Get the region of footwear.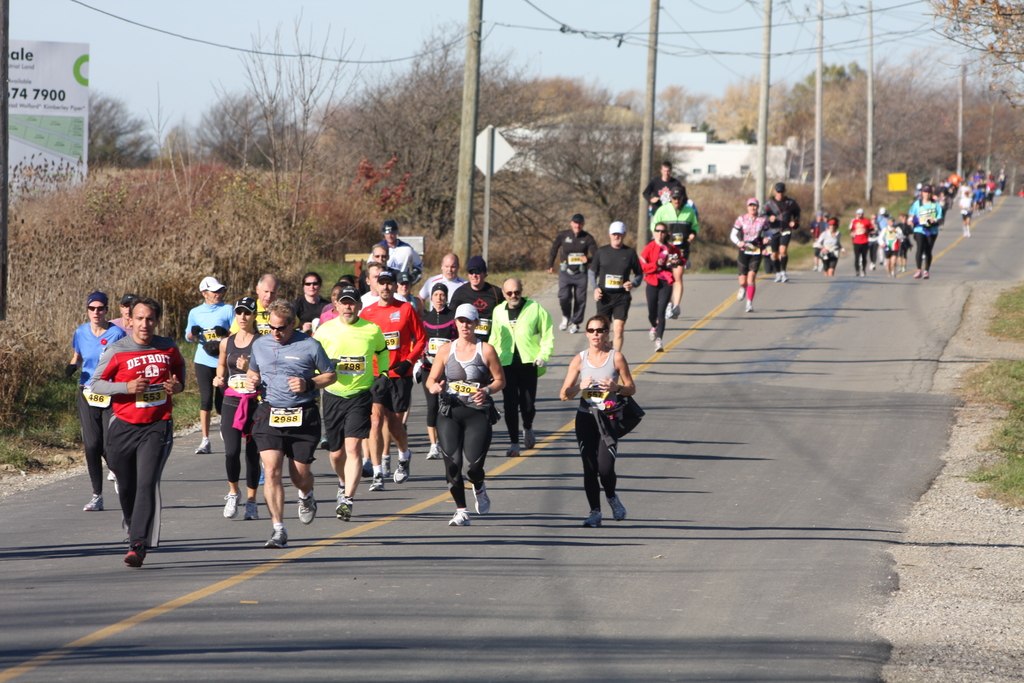
{"left": 913, "top": 270, "right": 921, "bottom": 279}.
